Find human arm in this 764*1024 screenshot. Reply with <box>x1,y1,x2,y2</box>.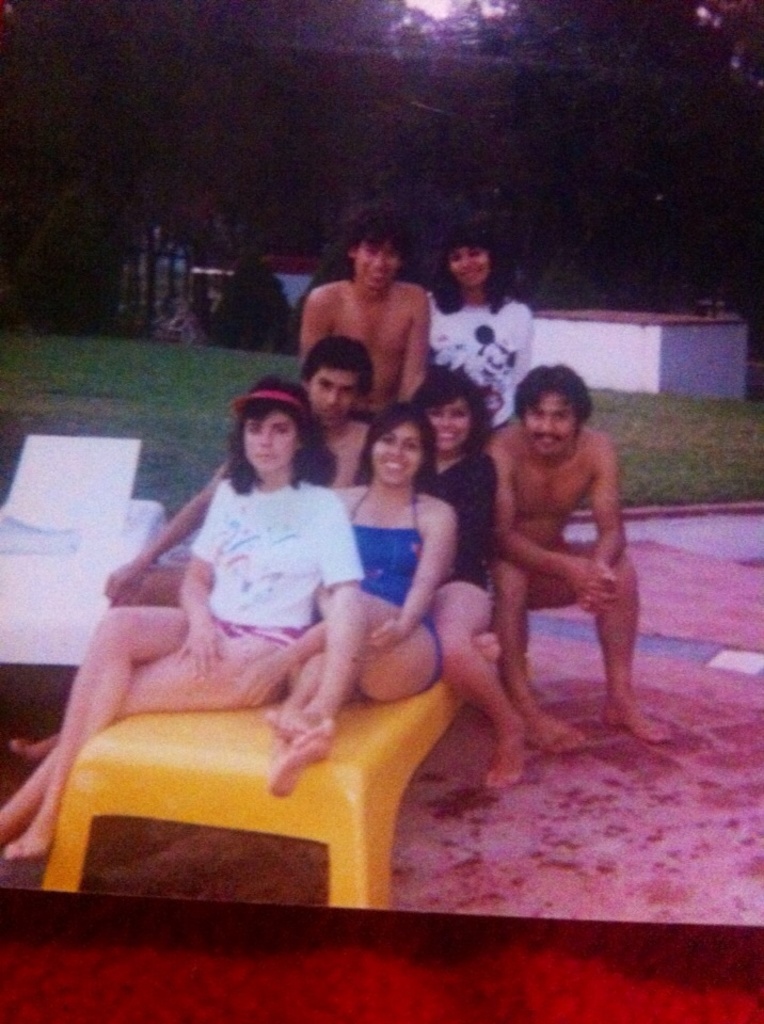
<box>298,284,332,362</box>.
